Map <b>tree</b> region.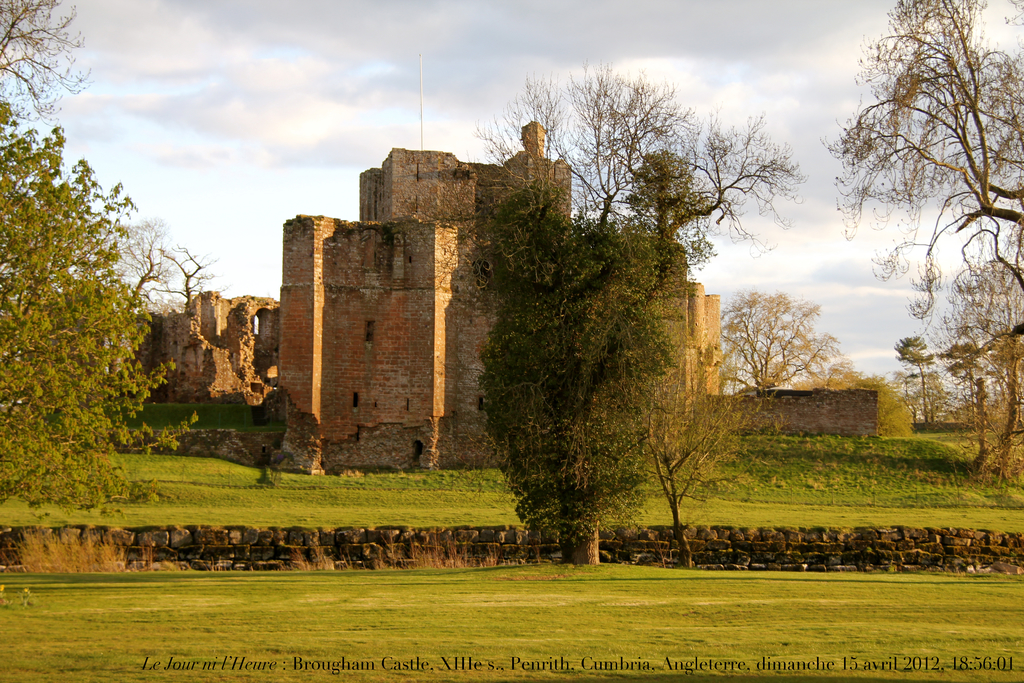
Mapped to [701,279,833,421].
